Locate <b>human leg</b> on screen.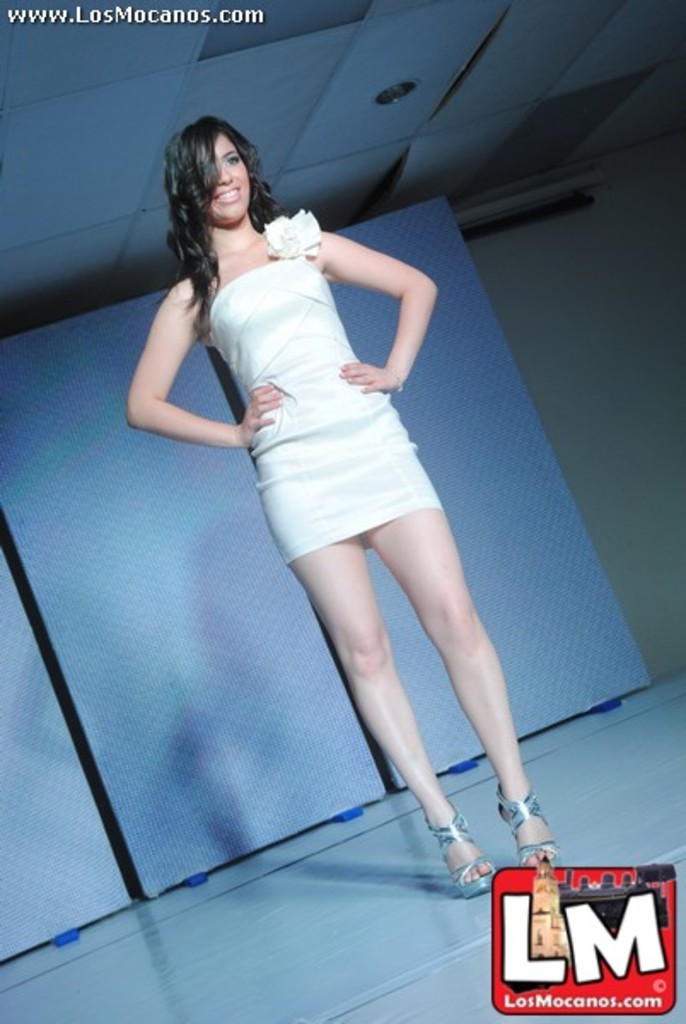
On screen at pyautogui.locateOnScreen(265, 473, 500, 896).
